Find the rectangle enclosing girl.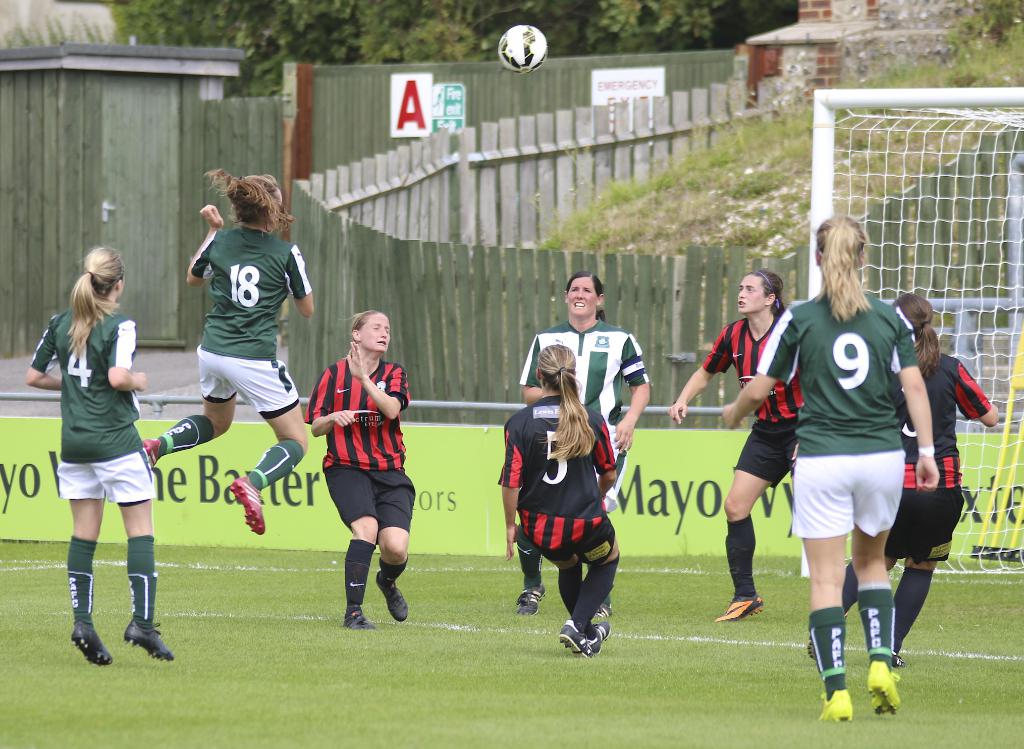
(803, 284, 1002, 669).
